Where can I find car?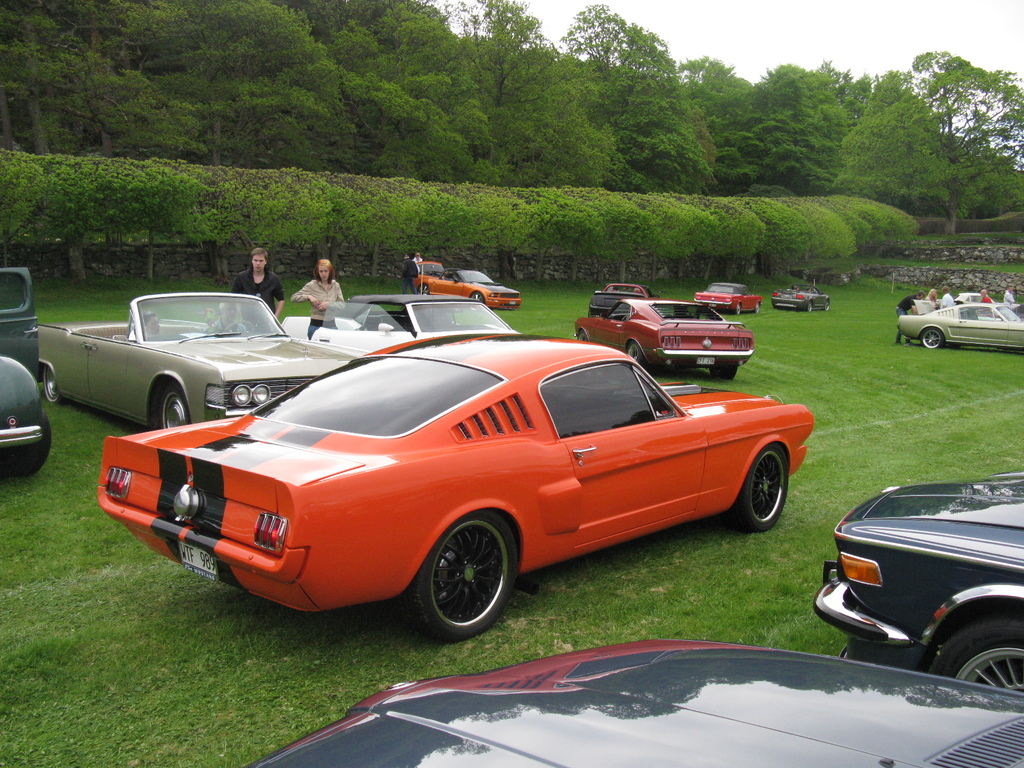
You can find it at <region>36, 292, 360, 437</region>.
